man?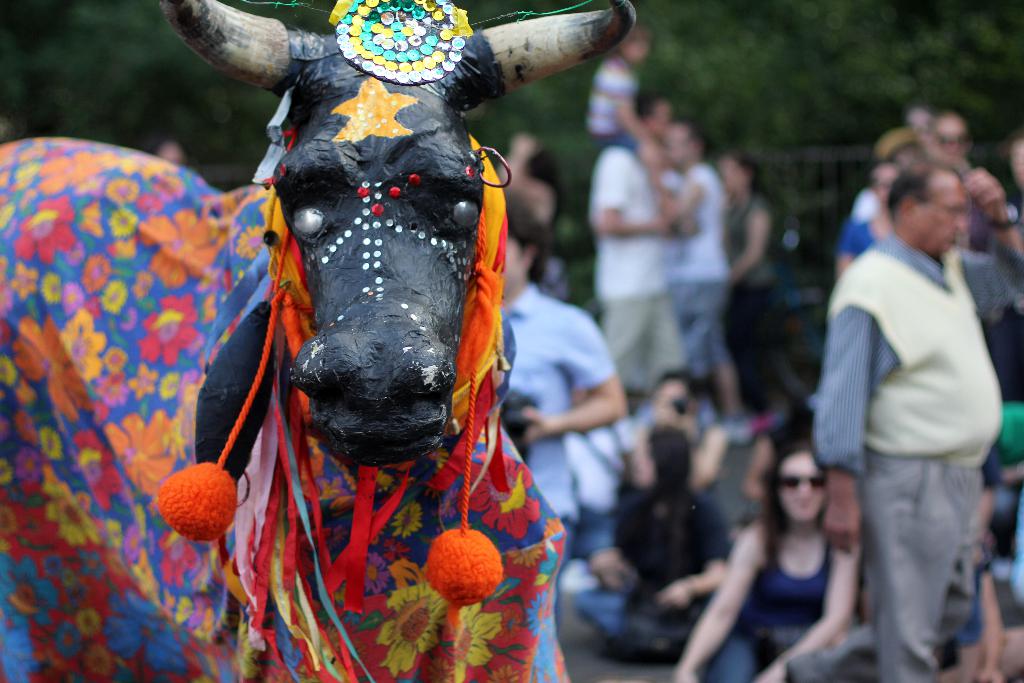
[584,88,687,408]
